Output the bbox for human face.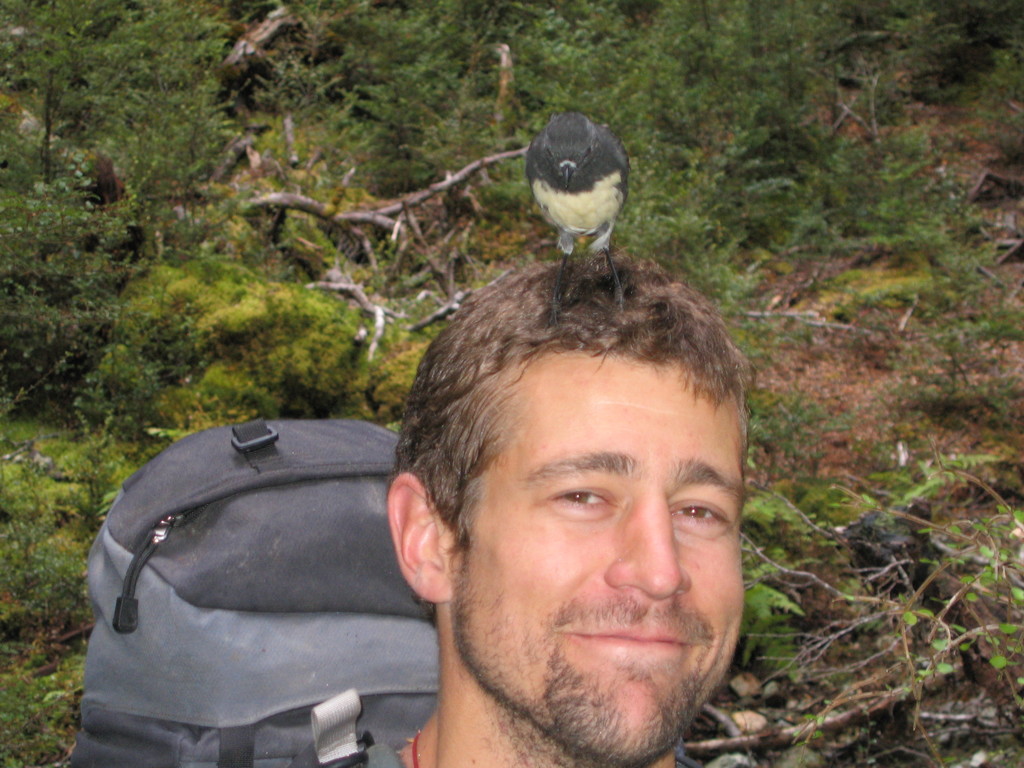
454 349 744 762.
